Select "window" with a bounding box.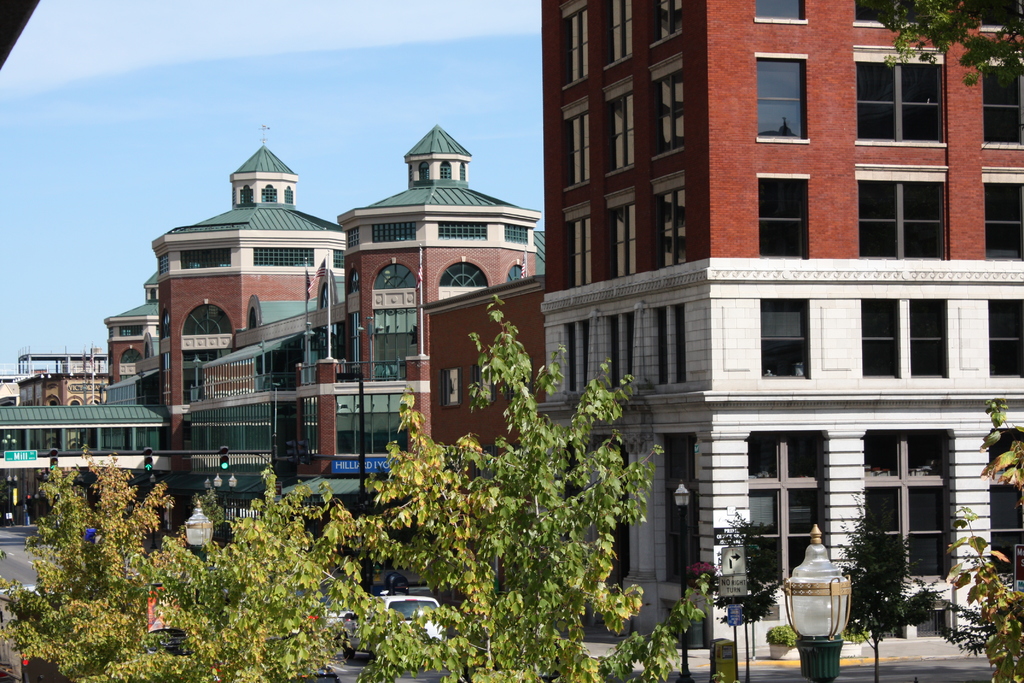
bbox=(607, 94, 634, 161).
